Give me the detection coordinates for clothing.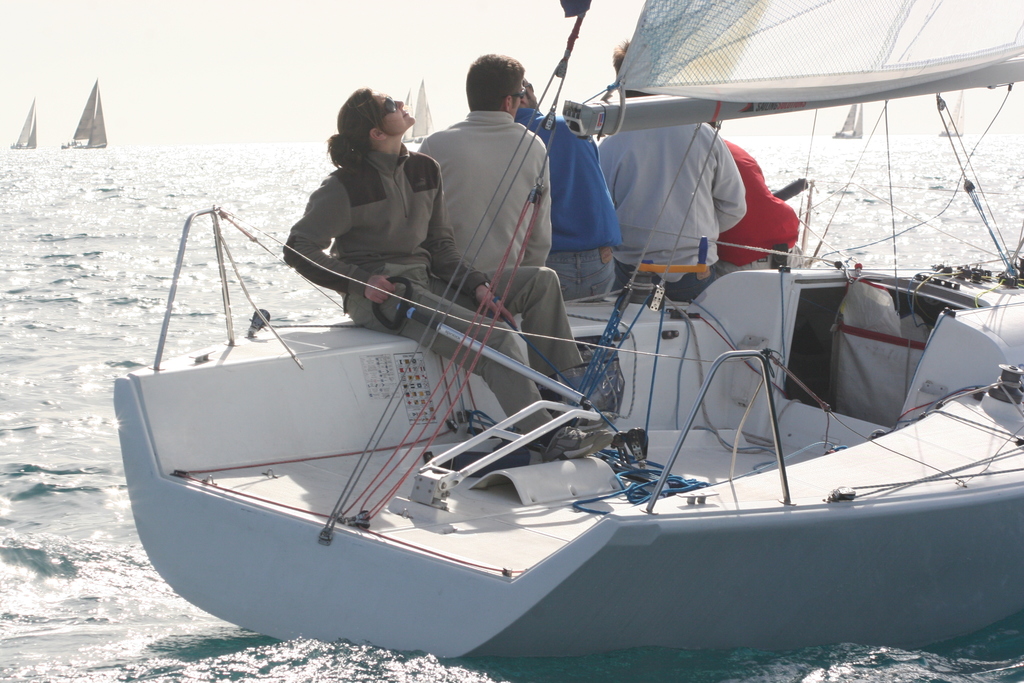
Rect(595, 124, 748, 307).
